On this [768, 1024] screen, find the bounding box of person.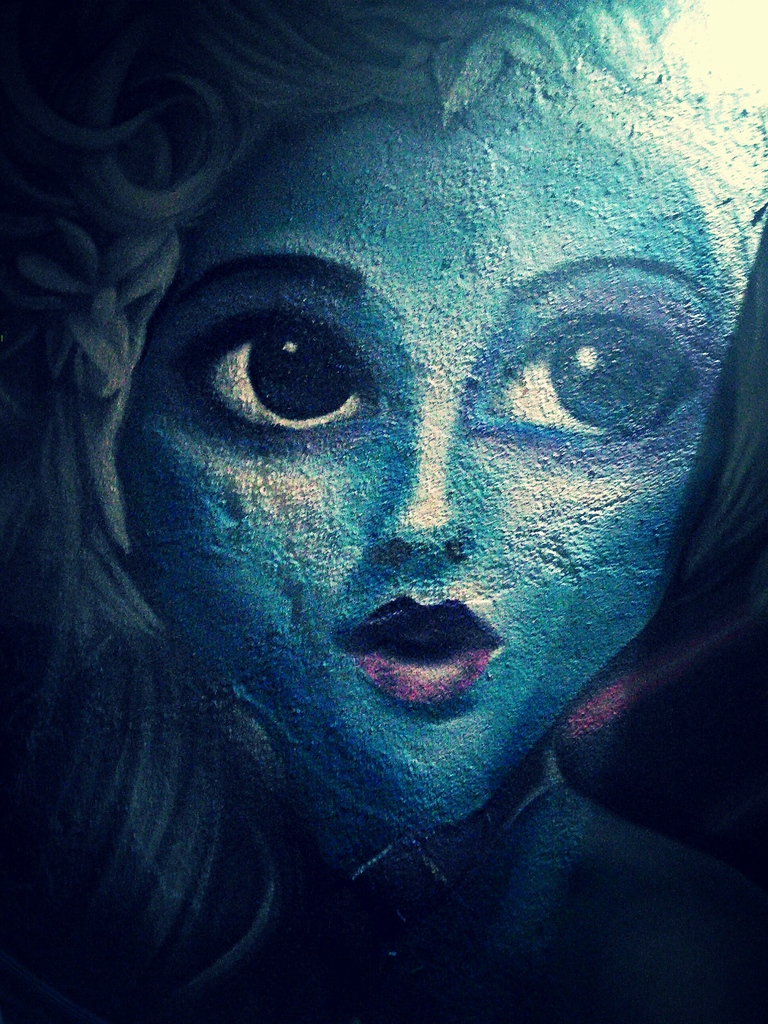
Bounding box: Rect(0, 0, 767, 1023).
